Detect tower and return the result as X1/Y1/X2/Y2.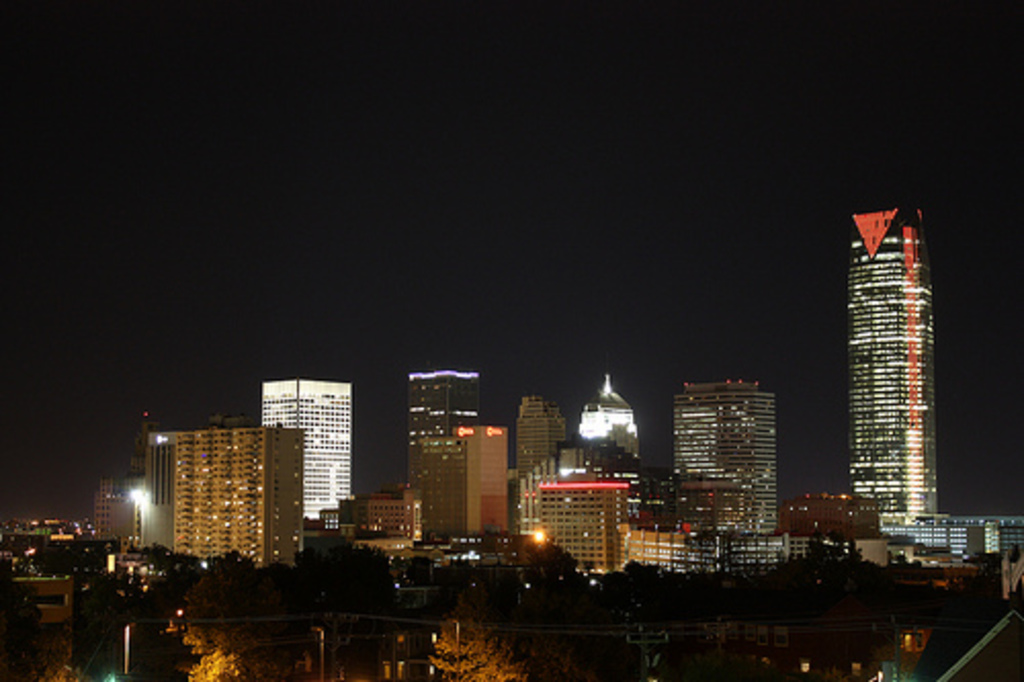
406/369/487/506.
